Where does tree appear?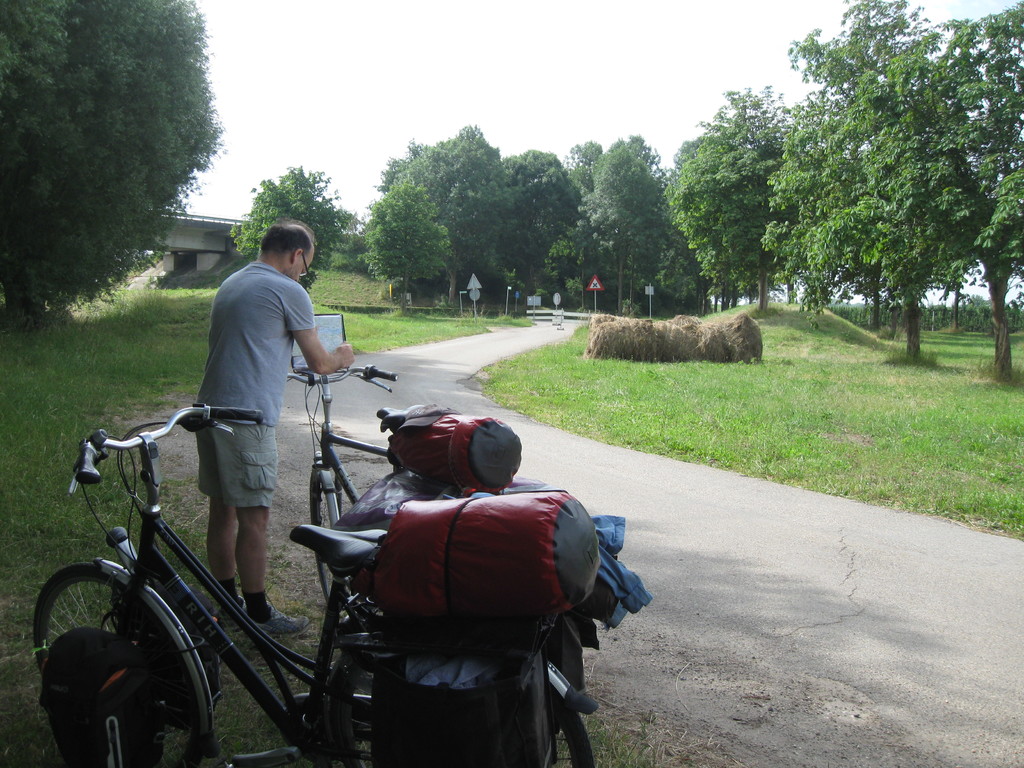
Appears at bbox=[476, 135, 579, 316].
